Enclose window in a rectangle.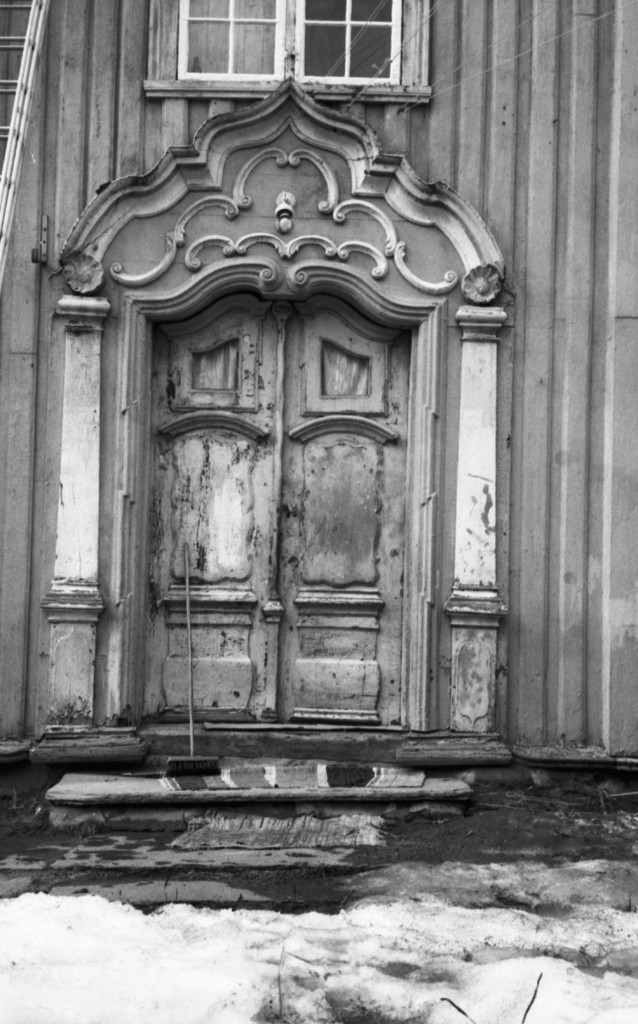
[294,0,406,79].
